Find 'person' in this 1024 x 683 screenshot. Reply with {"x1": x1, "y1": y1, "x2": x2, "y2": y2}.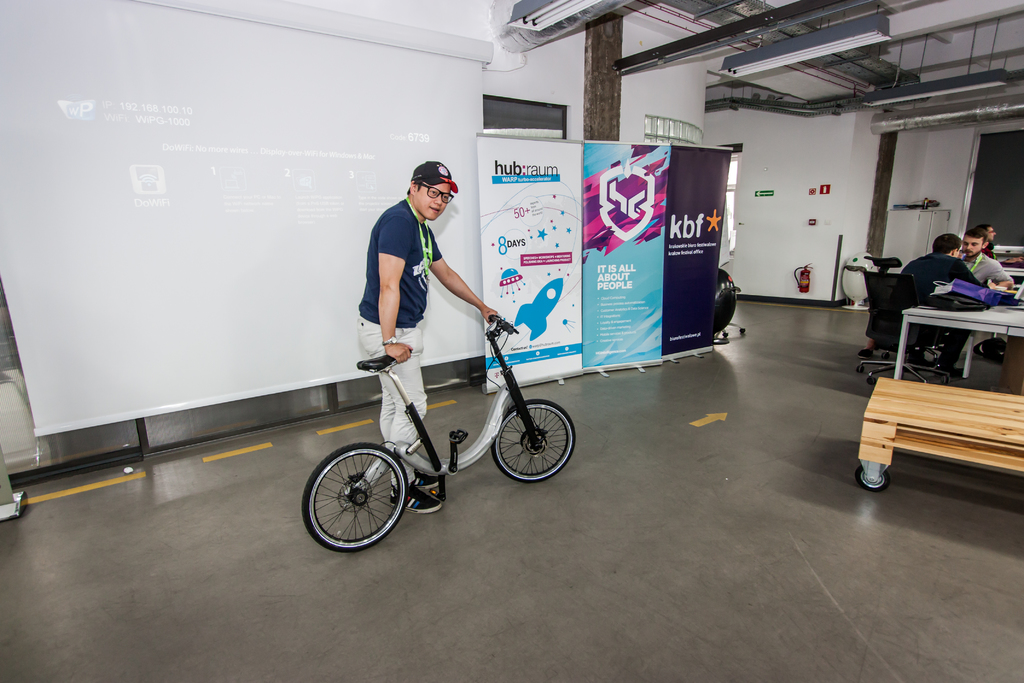
{"x1": 961, "y1": 227, "x2": 1016, "y2": 290}.
